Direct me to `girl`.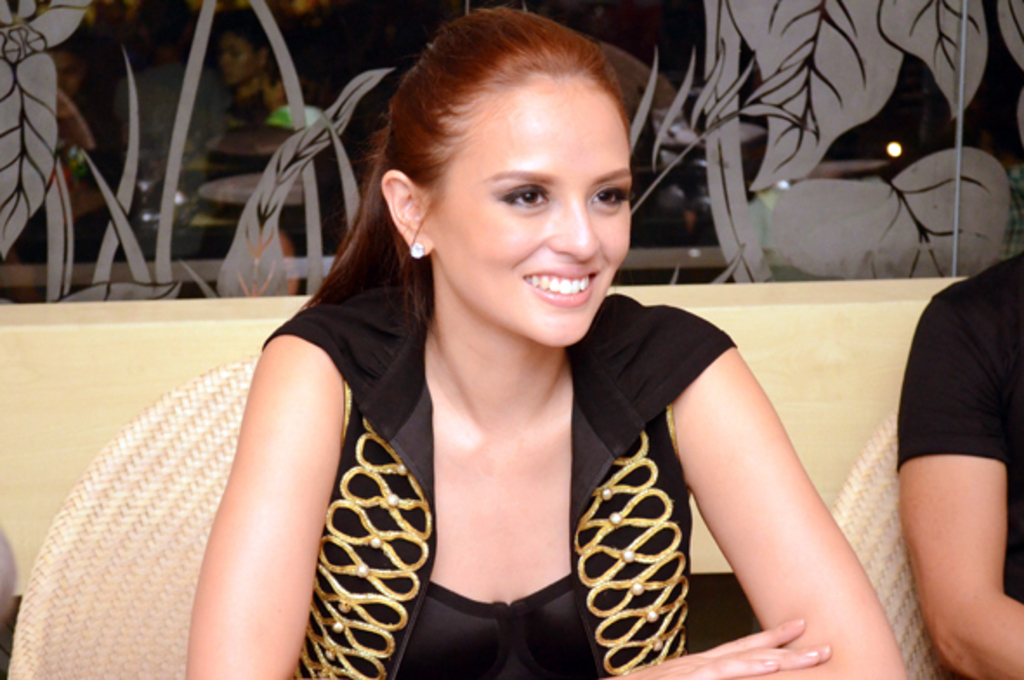
Direction: select_region(186, 3, 904, 678).
